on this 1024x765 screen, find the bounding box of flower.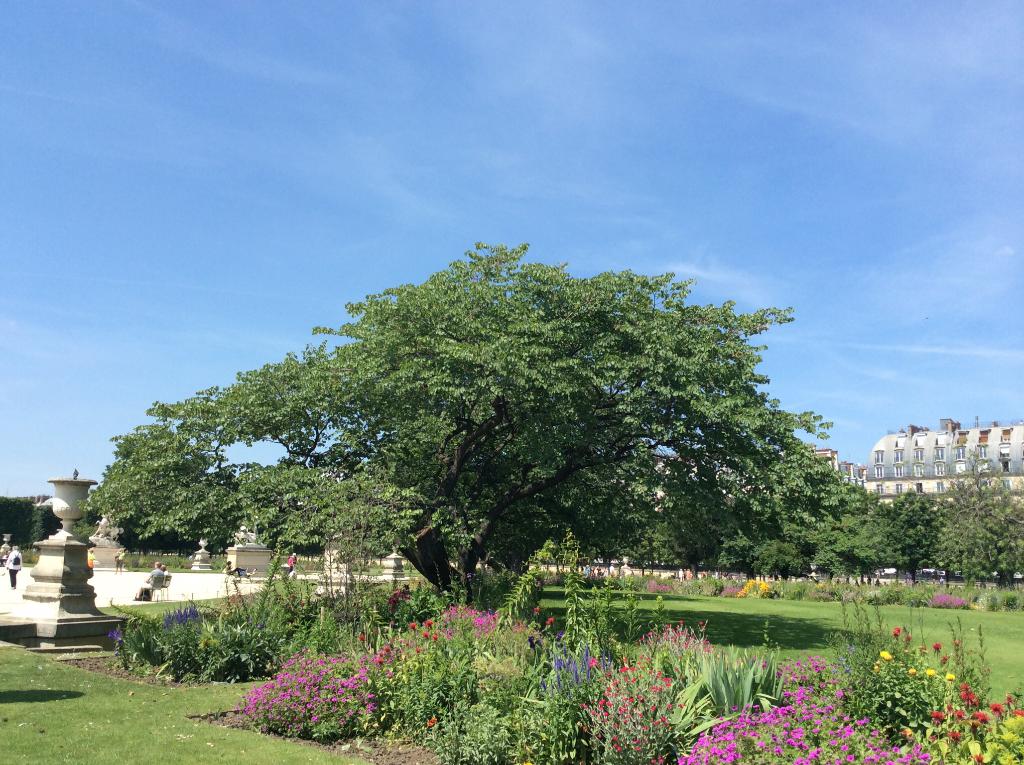
Bounding box: rect(877, 650, 893, 659).
